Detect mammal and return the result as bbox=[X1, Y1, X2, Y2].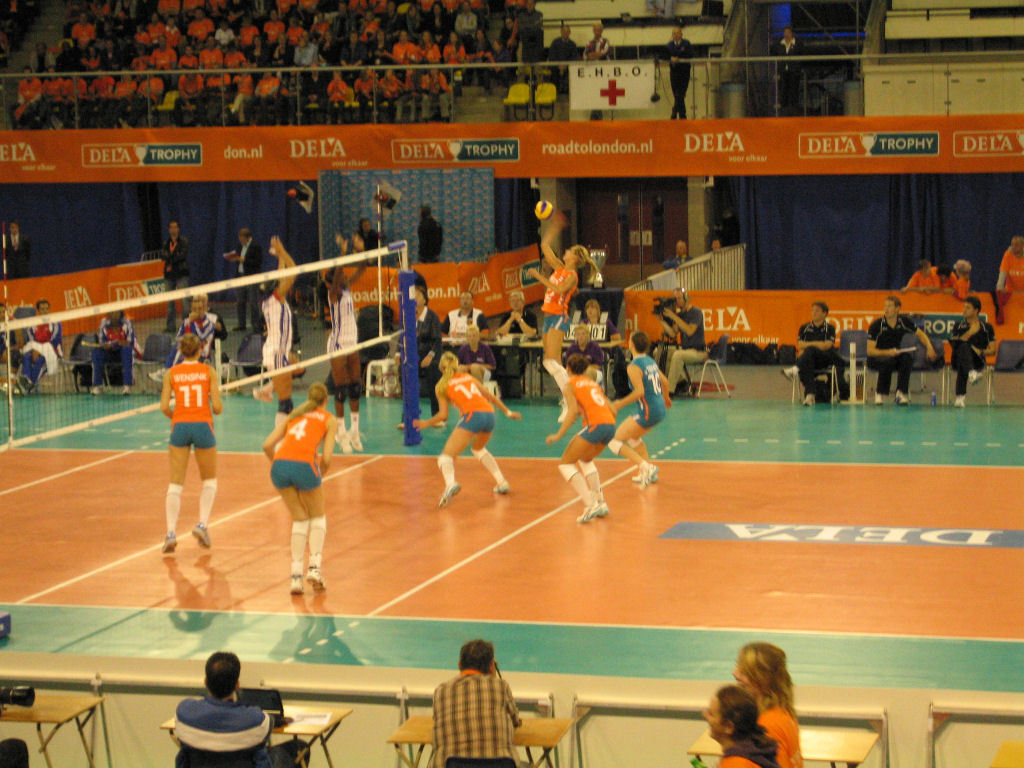
bbox=[571, 327, 607, 381].
